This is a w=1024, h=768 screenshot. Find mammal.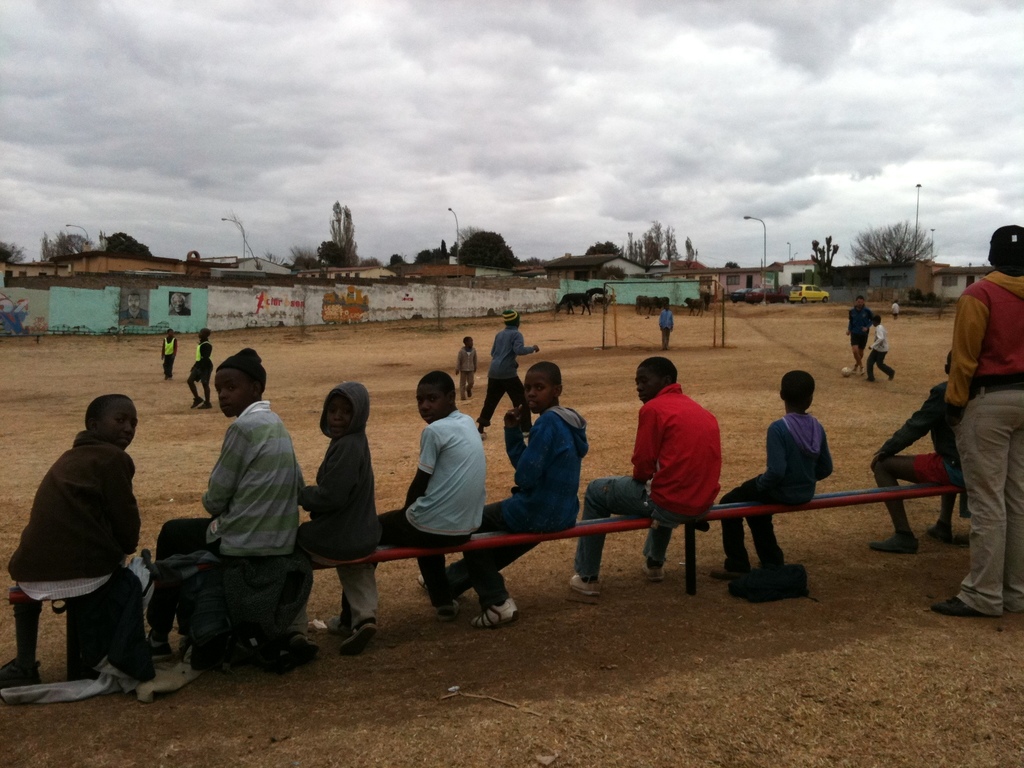
Bounding box: rect(555, 292, 595, 314).
